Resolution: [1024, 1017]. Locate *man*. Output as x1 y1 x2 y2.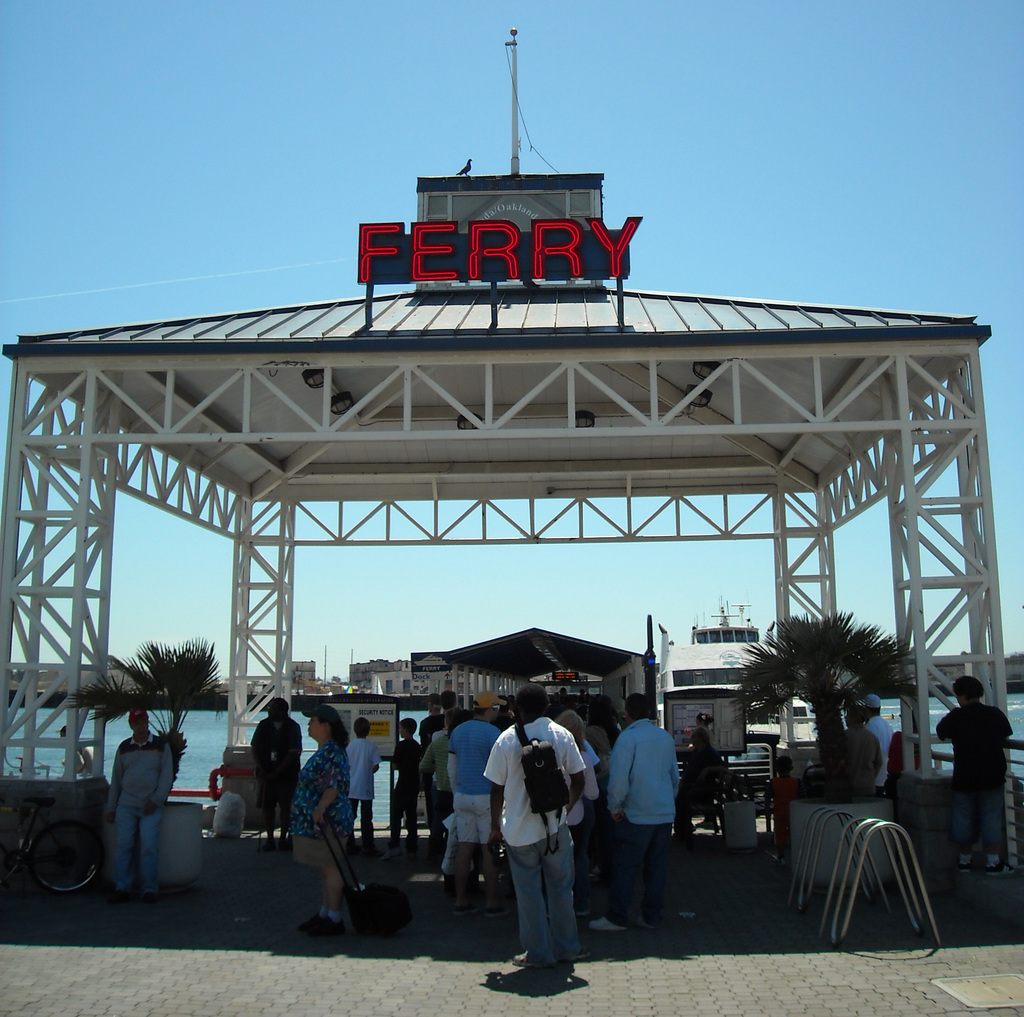
474 705 600 988.
